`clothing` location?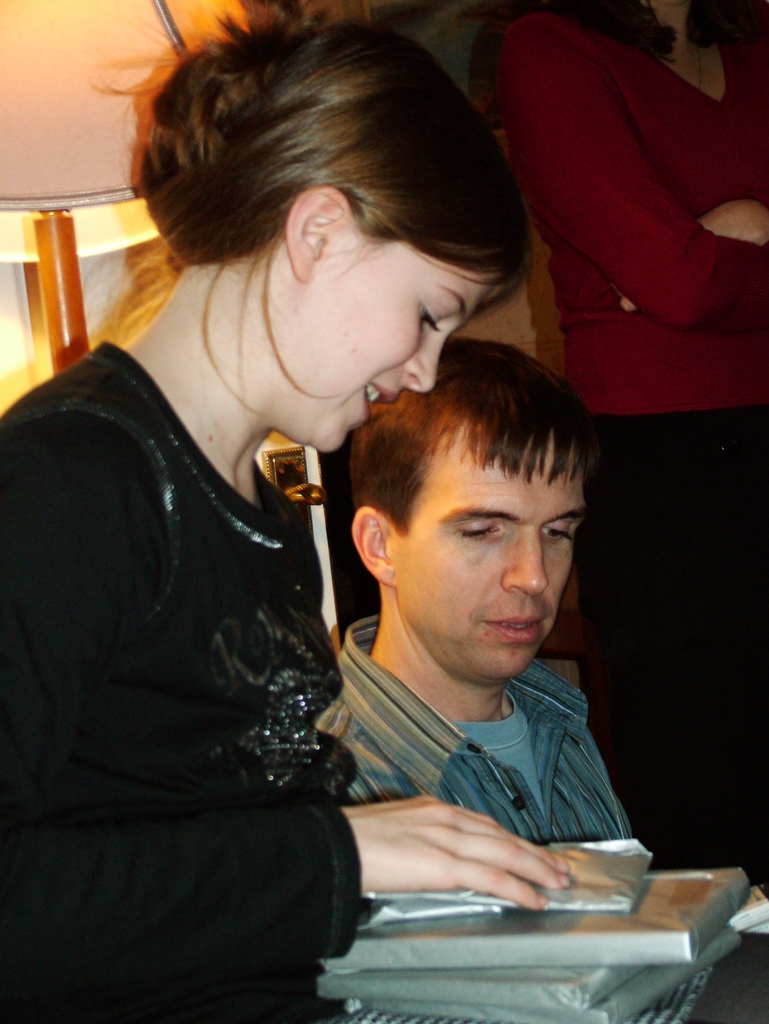
485,4,768,872
